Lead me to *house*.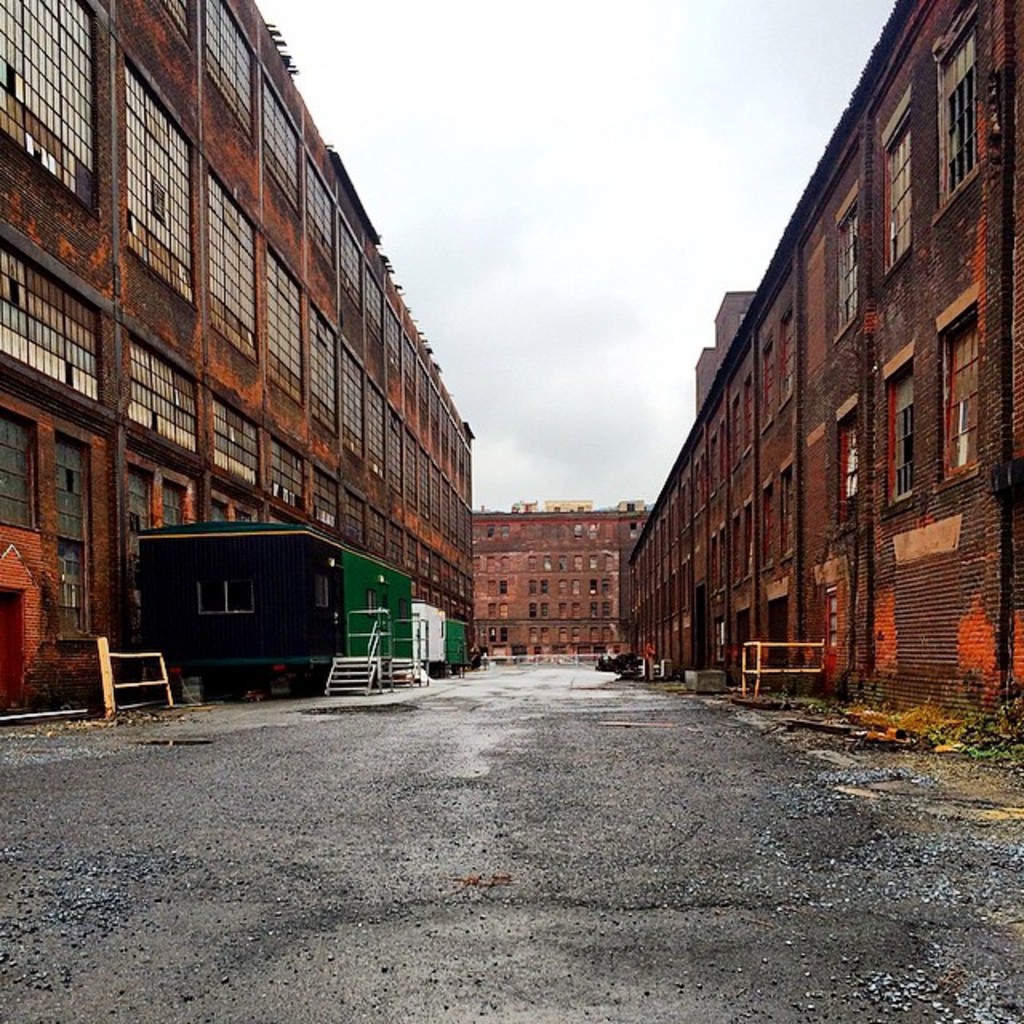
Lead to Rect(693, 290, 758, 674).
